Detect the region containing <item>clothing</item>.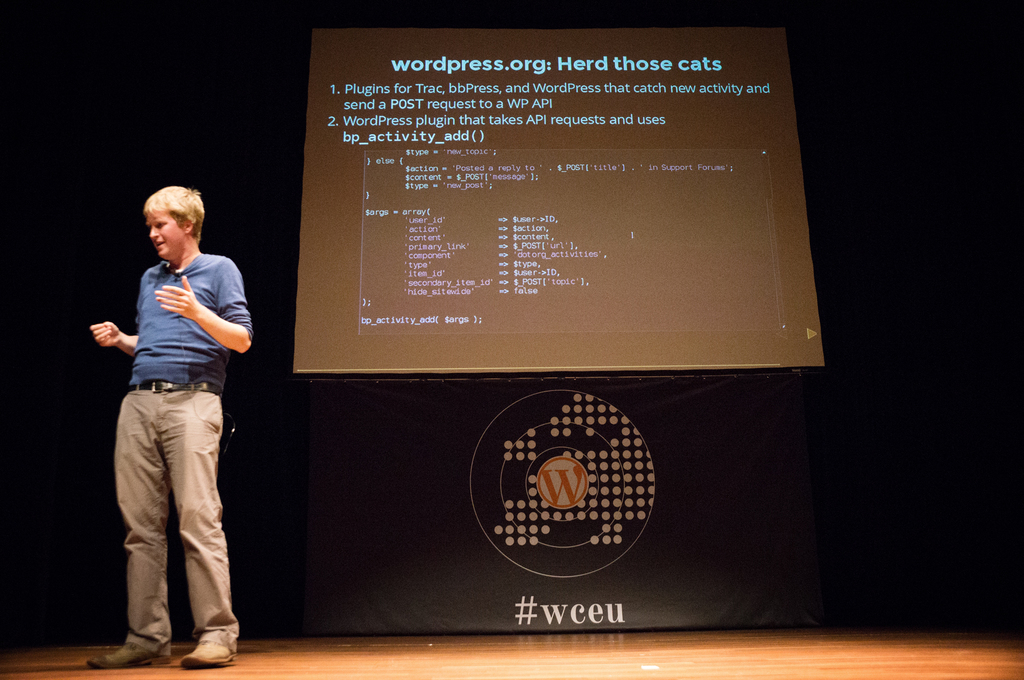
rect(95, 219, 242, 623).
